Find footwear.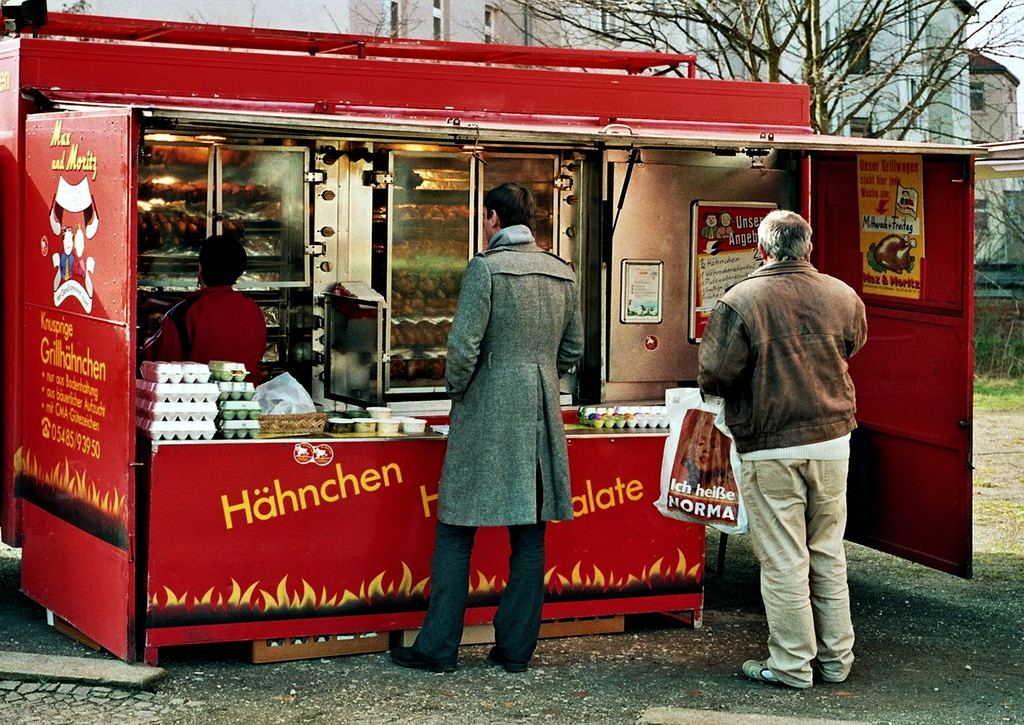
[384, 640, 463, 671].
